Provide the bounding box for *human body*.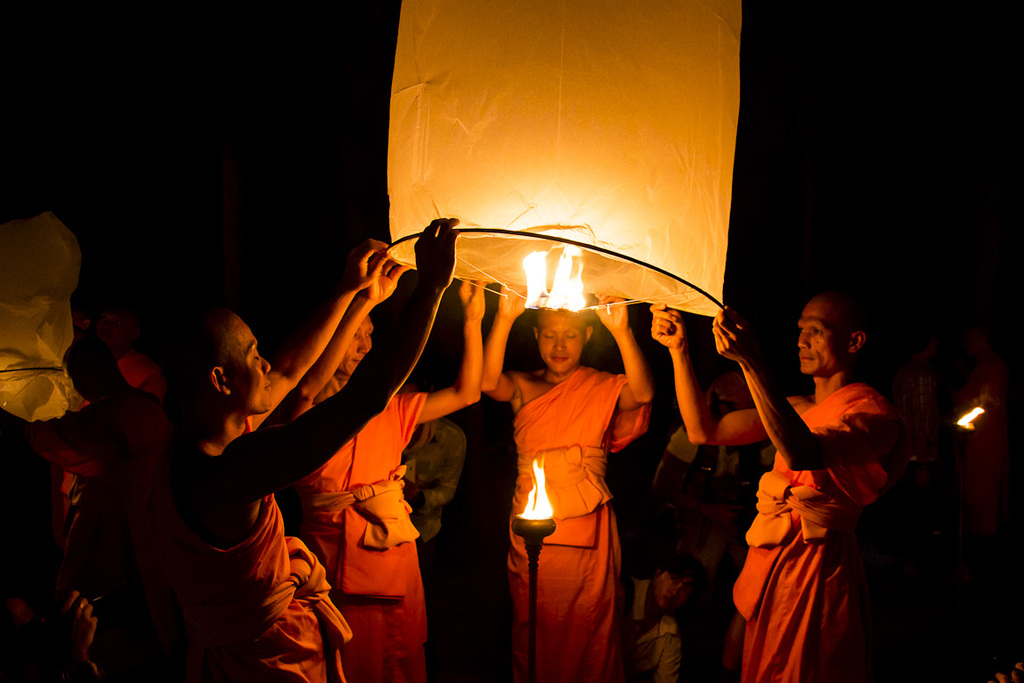
651/291/901/682.
